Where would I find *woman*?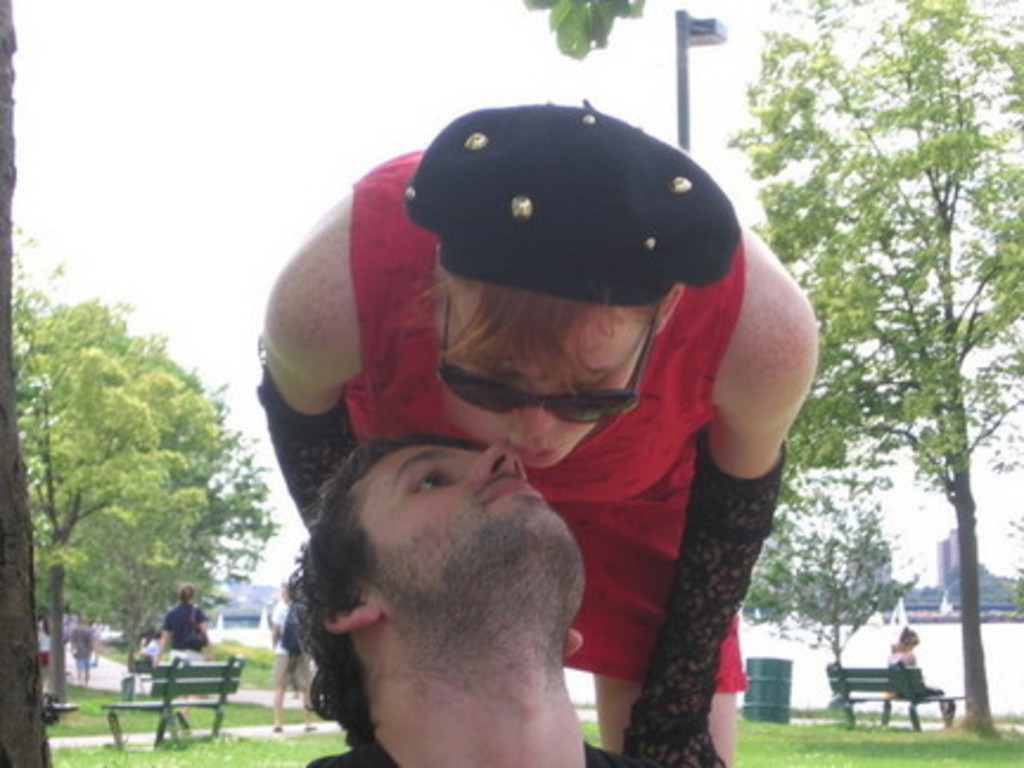
At BBox(147, 581, 213, 668).
